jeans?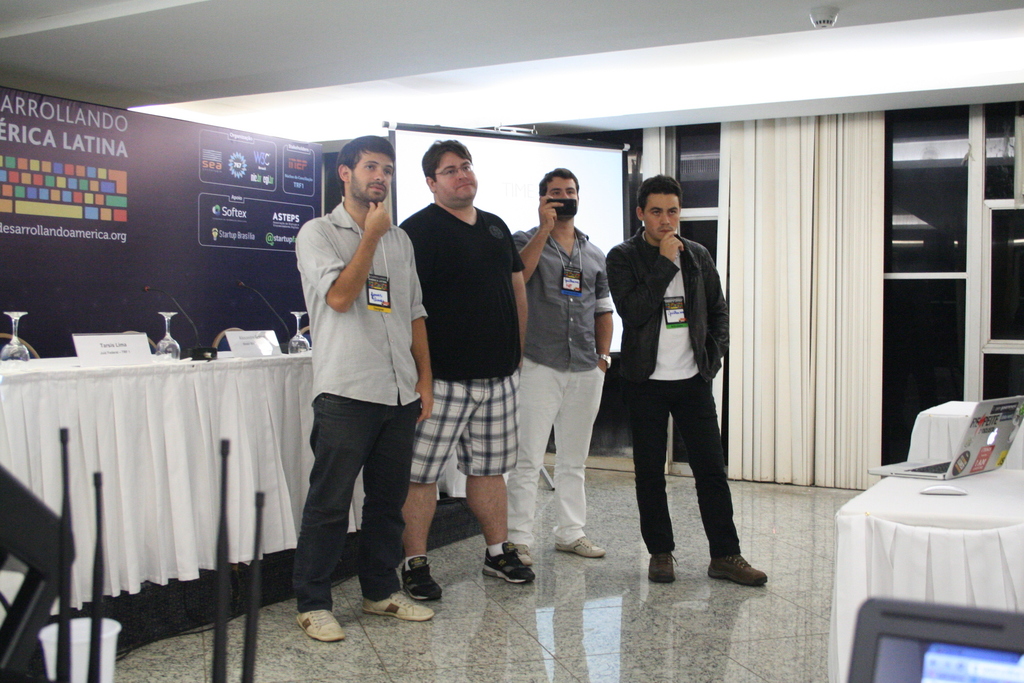
(294,386,418,609)
